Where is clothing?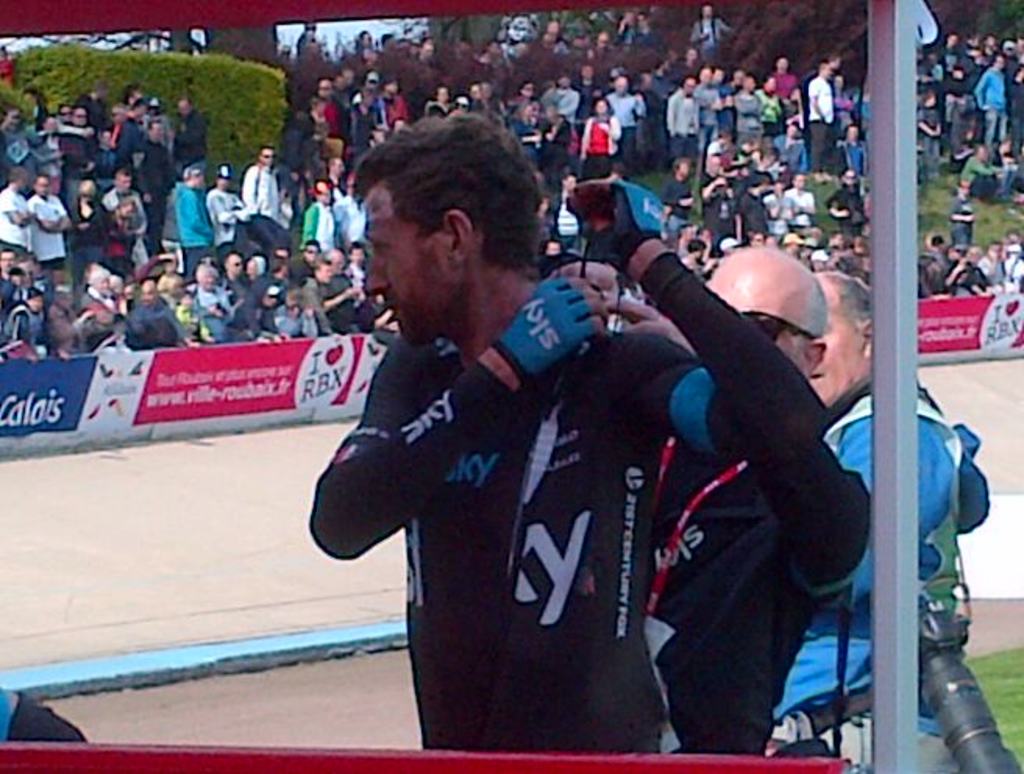
766 368 968 772.
